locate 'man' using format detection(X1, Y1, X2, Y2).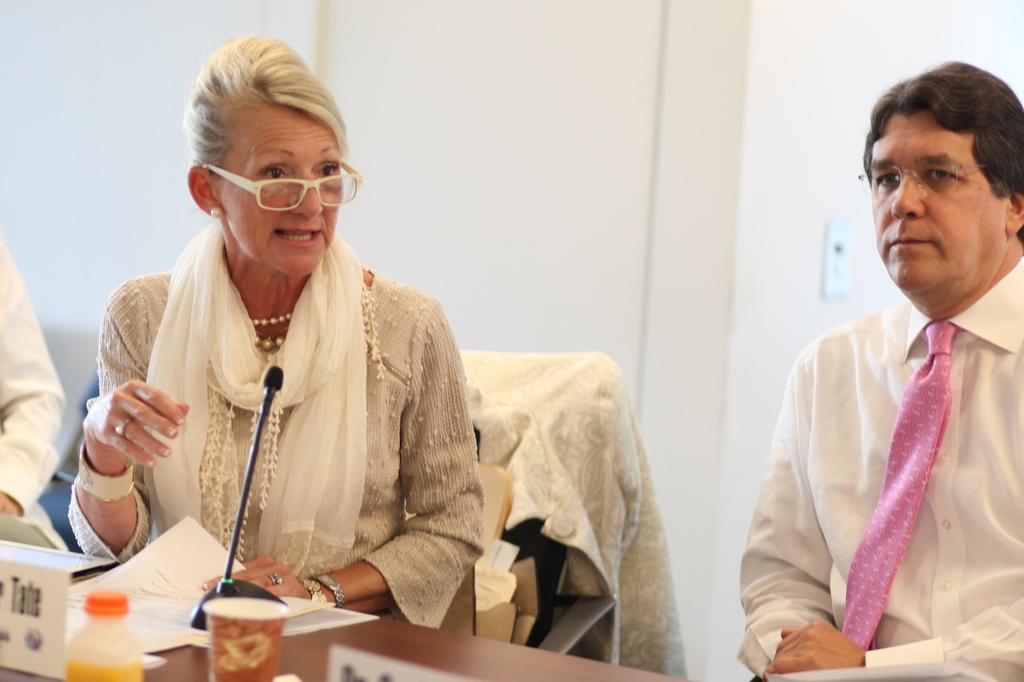
detection(0, 225, 59, 540).
